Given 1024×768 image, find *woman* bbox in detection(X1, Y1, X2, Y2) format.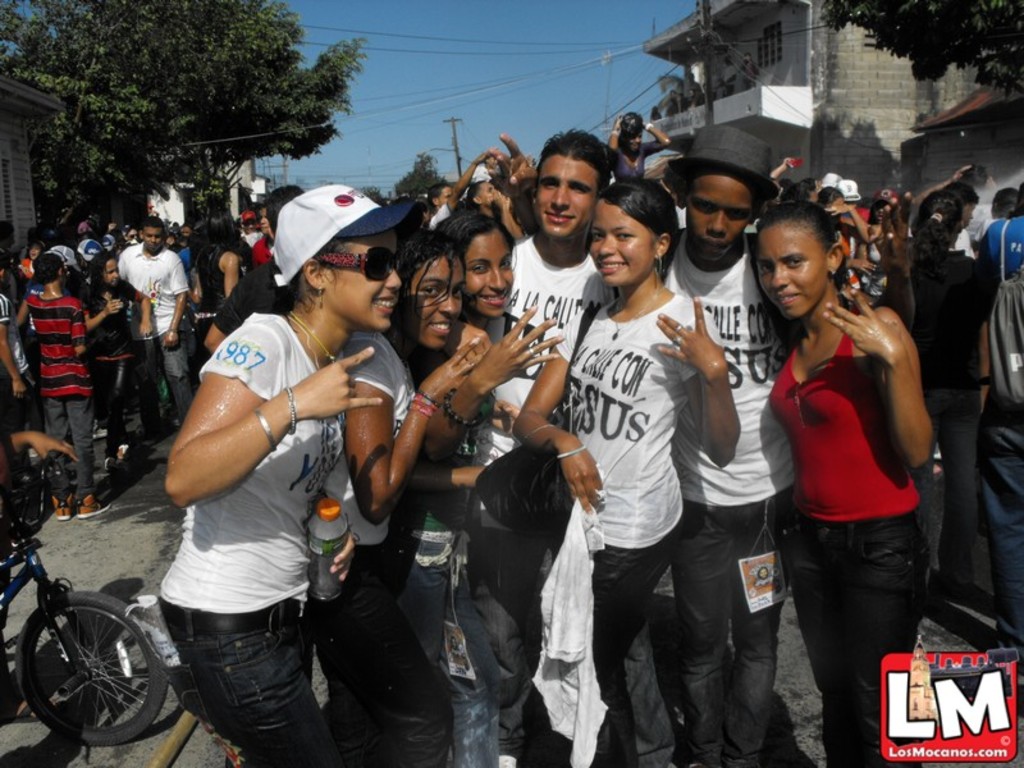
detection(900, 193, 997, 630).
